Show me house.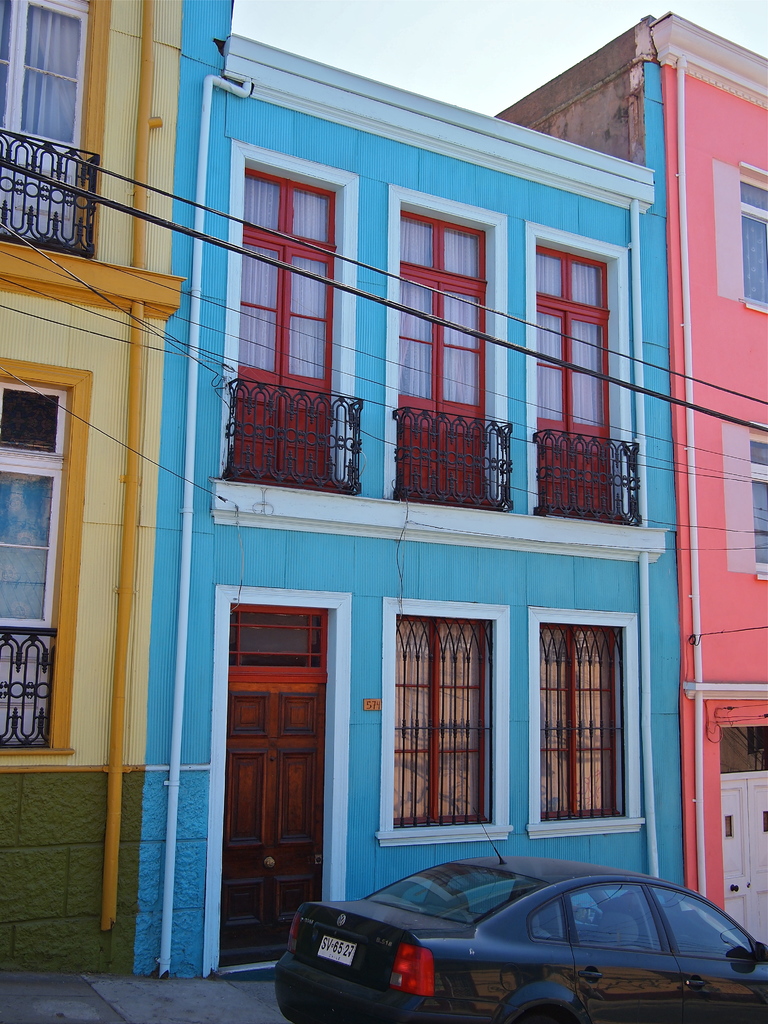
house is here: [0, 0, 196, 966].
